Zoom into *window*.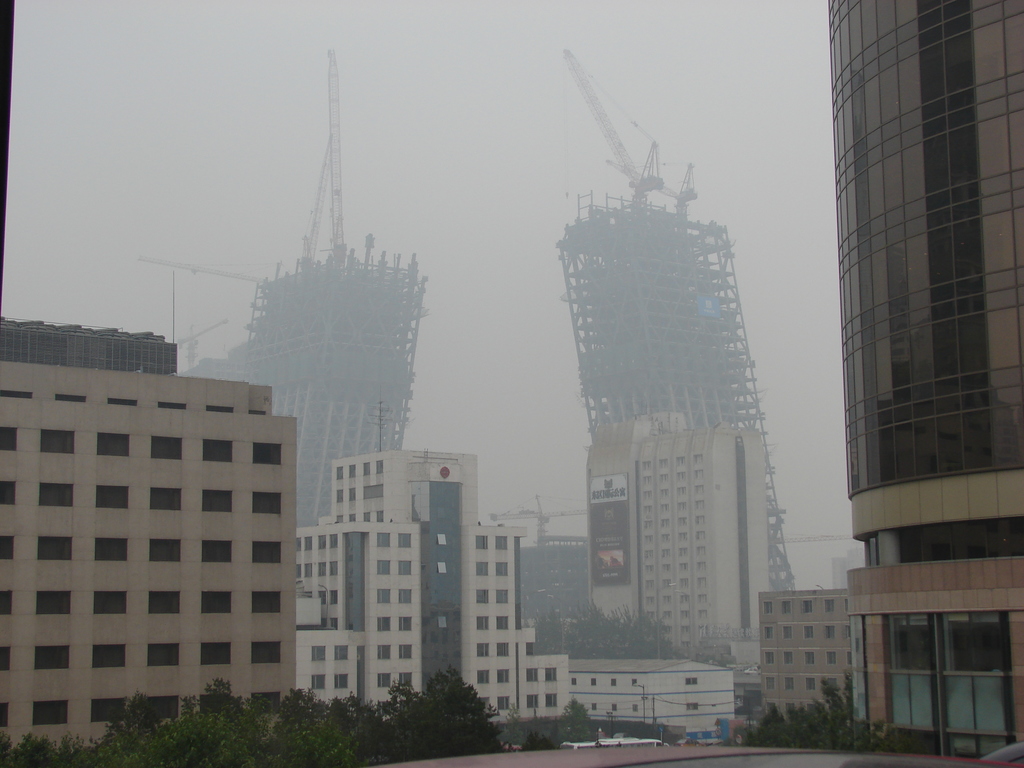
Zoom target: <region>591, 701, 598, 712</region>.
